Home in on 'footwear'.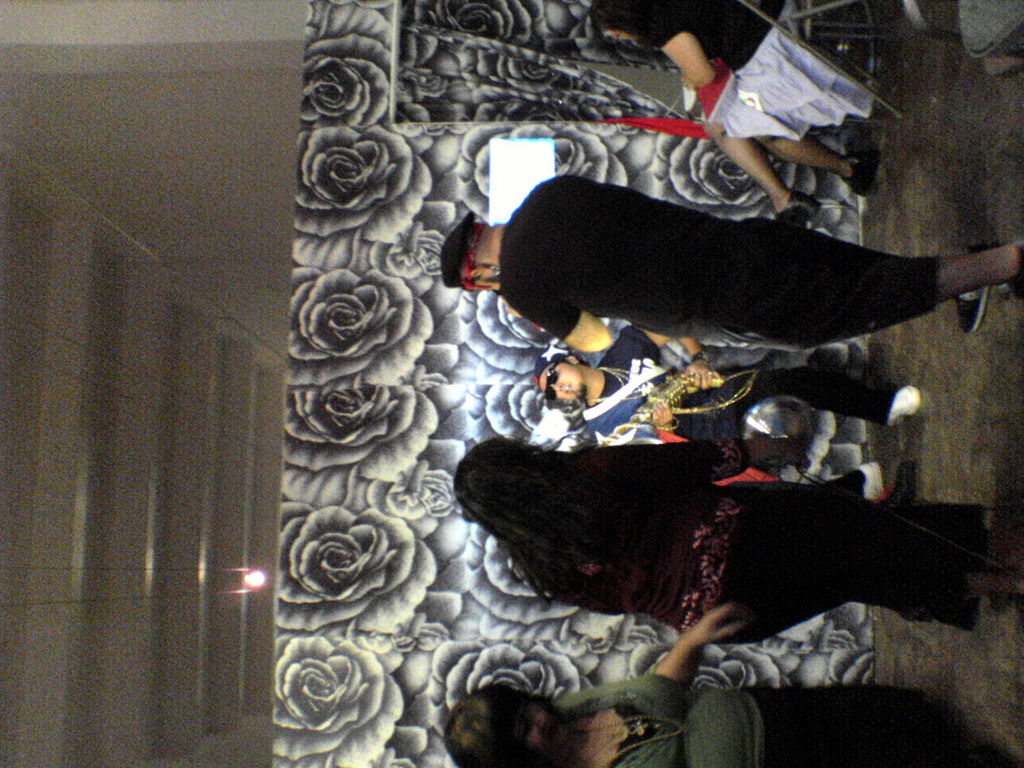
Homed in at x1=777 y1=187 x2=822 y2=225.
